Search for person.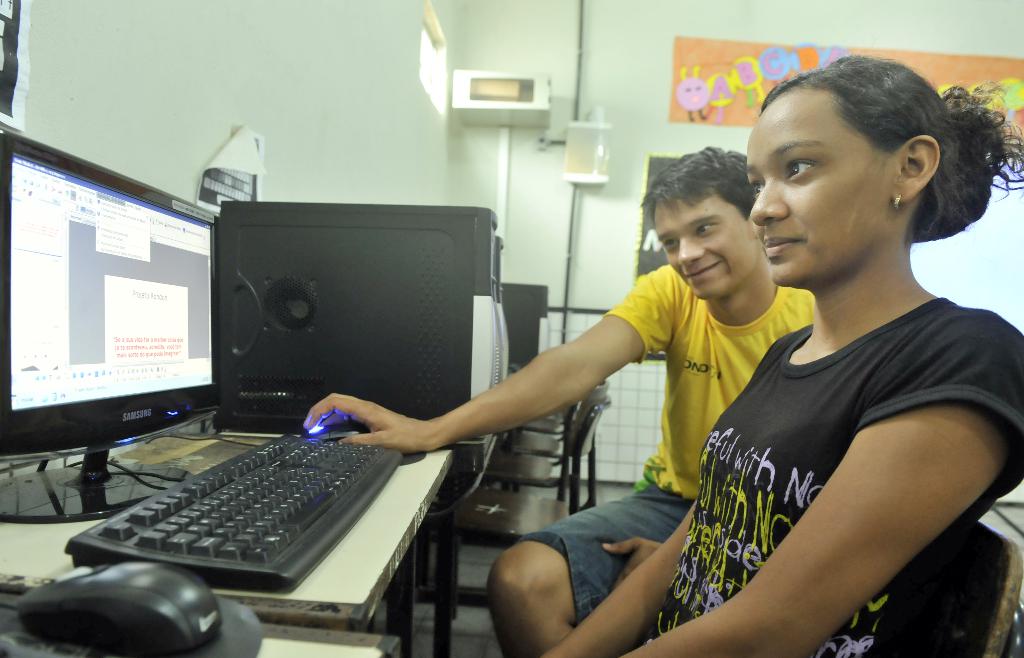
Found at 534/57/1021/657.
